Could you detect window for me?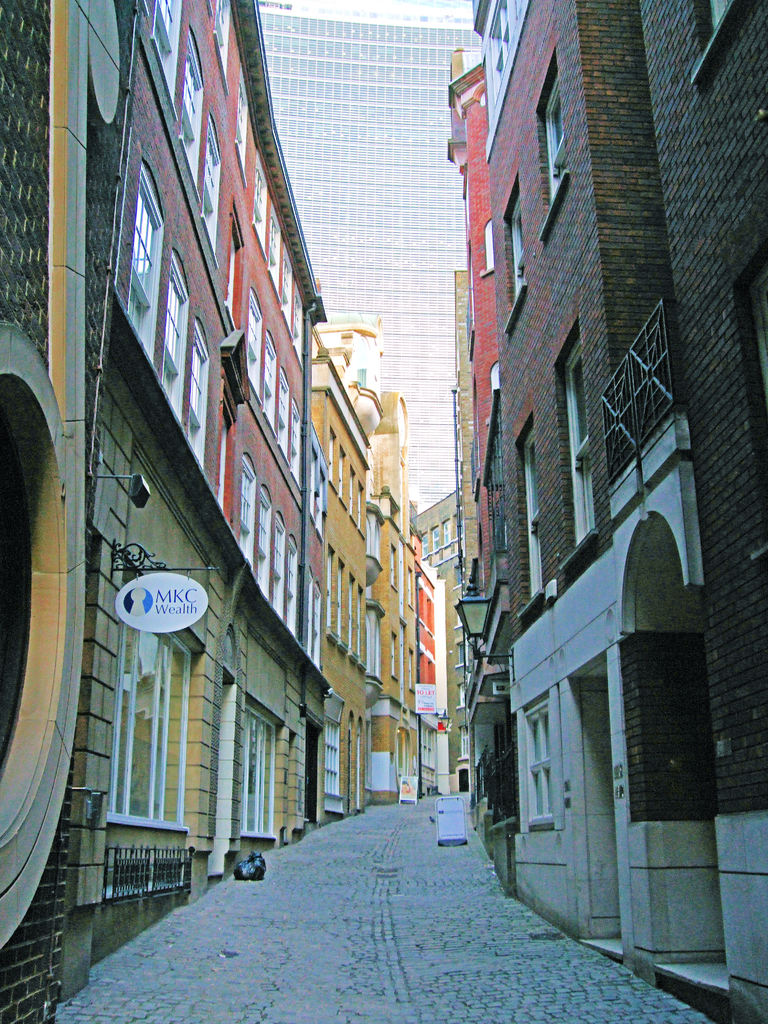
Detection result: [523, 701, 554, 831].
